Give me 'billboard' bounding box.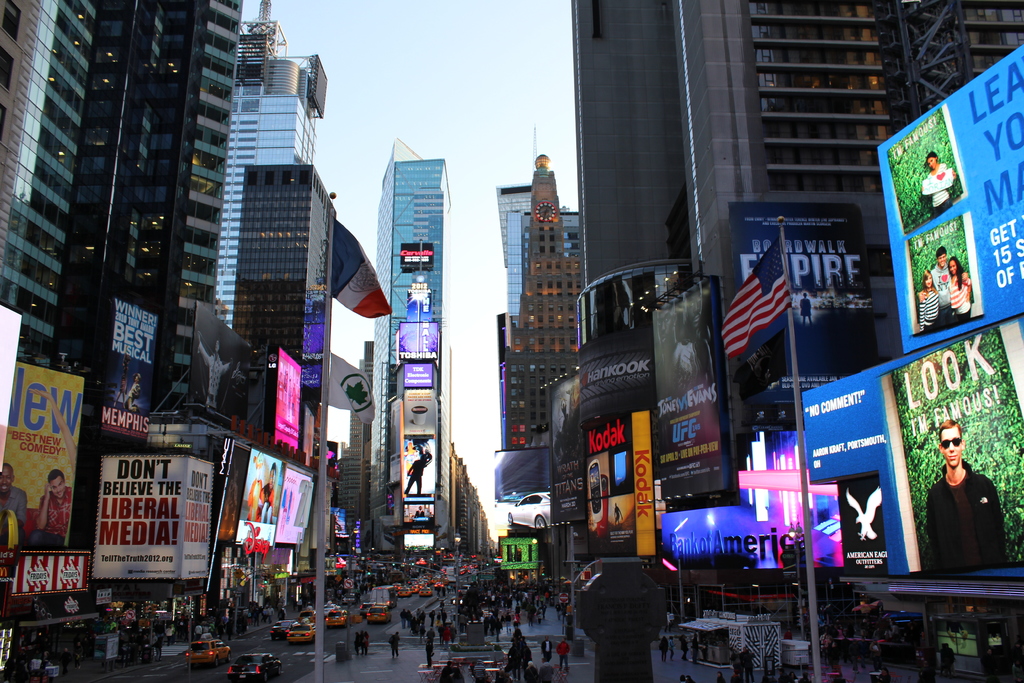
detection(0, 356, 80, 545).
